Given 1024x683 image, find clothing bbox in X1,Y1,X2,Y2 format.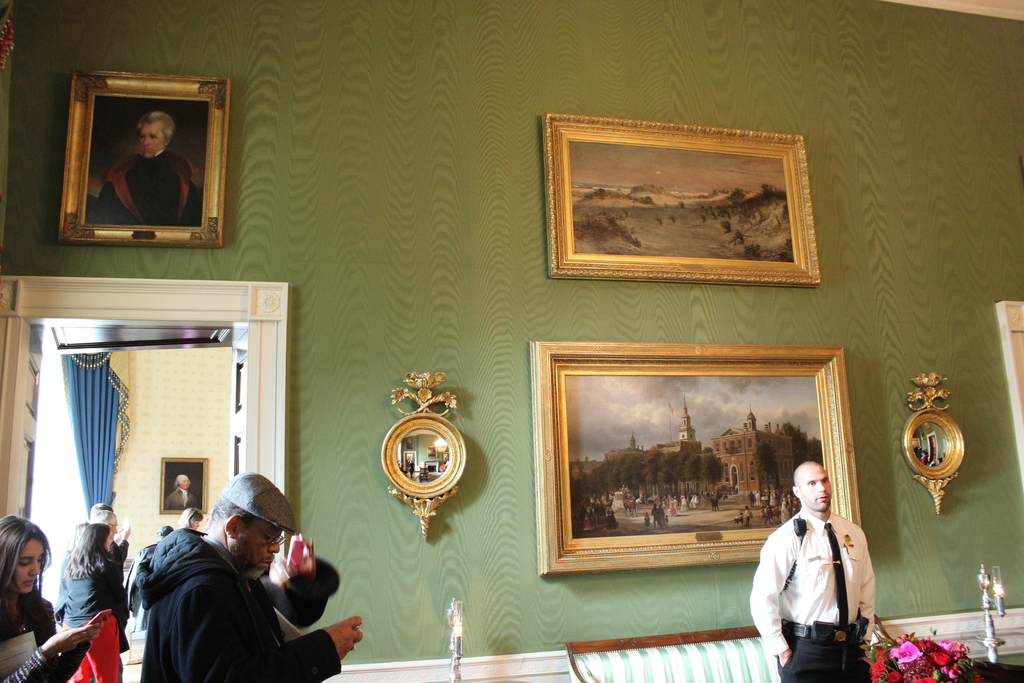
48,544,127,682.
